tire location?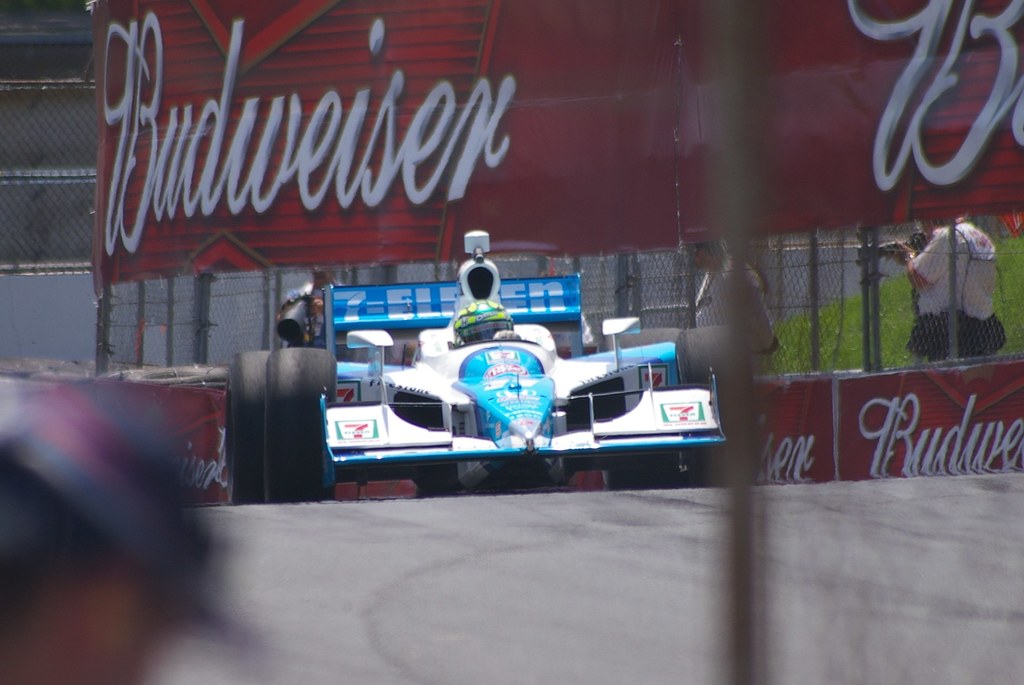
Rect(0, 357, 77, 372)
